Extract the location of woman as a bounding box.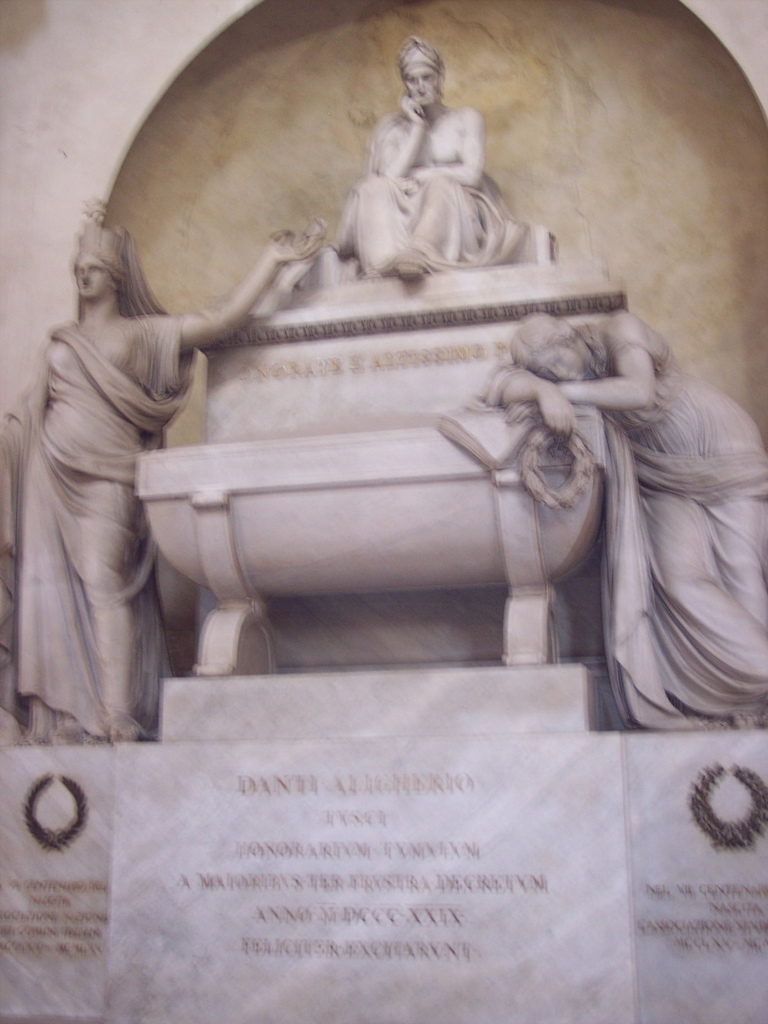
box=[481, 303, 767, 716].
